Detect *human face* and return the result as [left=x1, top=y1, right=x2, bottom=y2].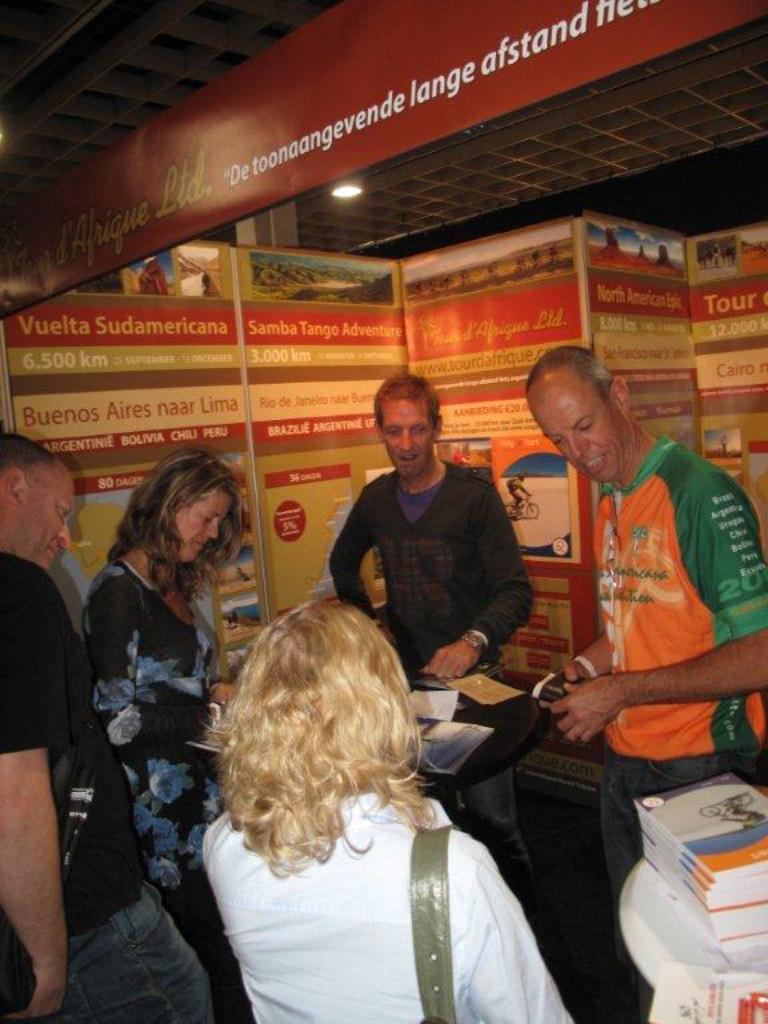
[left=19, top=456, right=75, bottom=565].
